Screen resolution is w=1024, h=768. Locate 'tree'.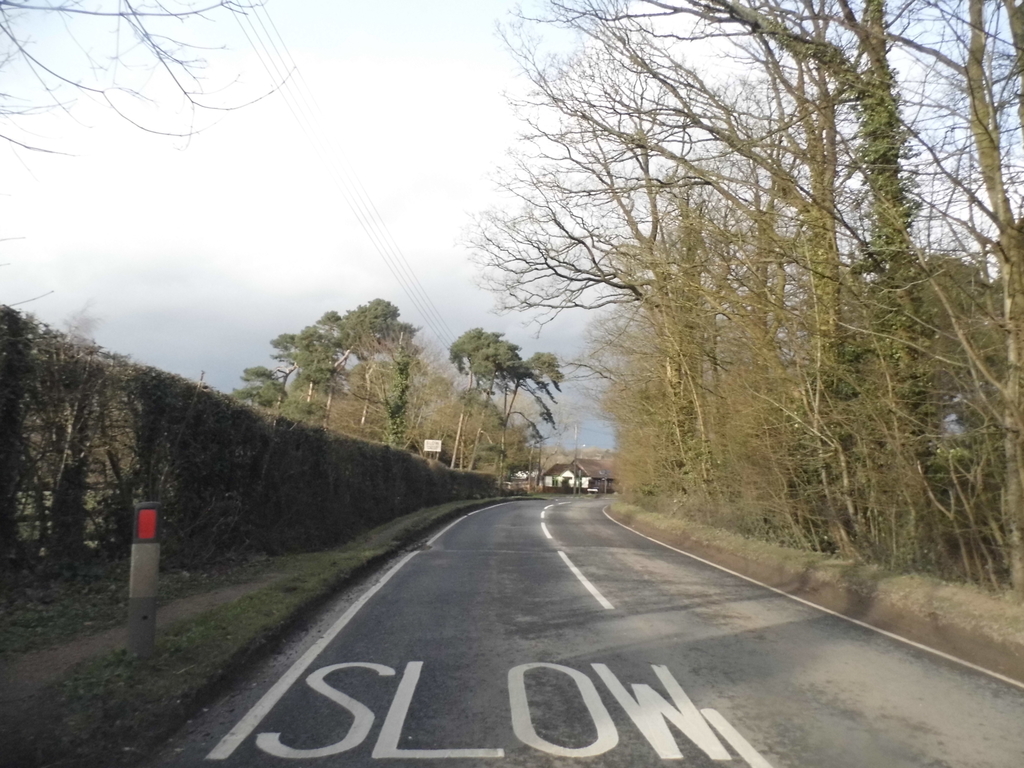
pyautogui.locateOnScreen(547, 397, 596, 495).
